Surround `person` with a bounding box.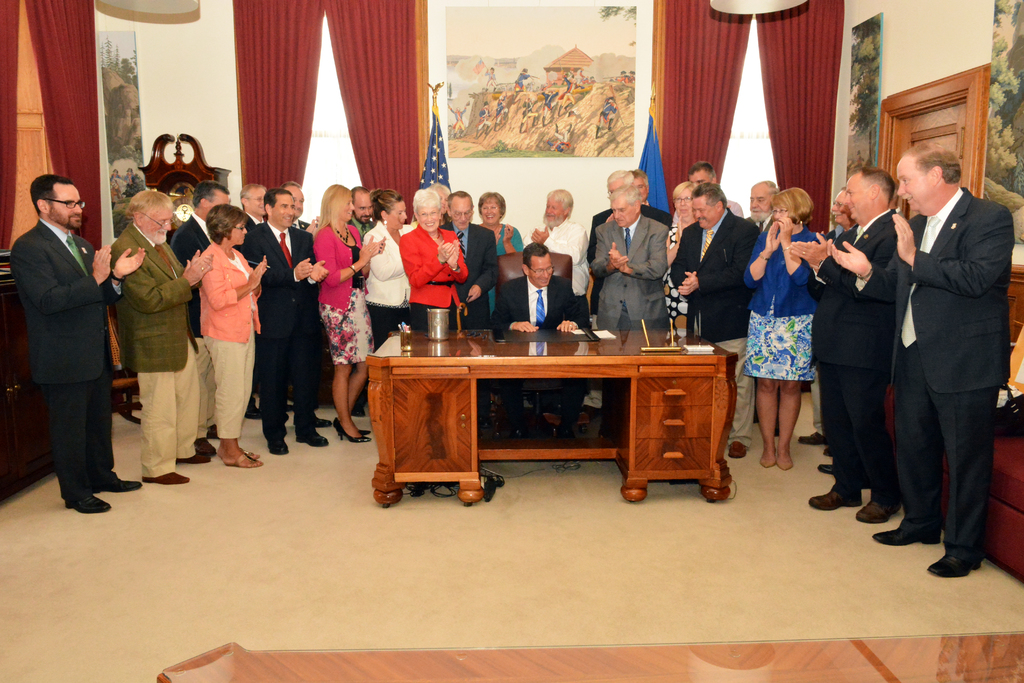
BBox(170, 179, 237, 443).
